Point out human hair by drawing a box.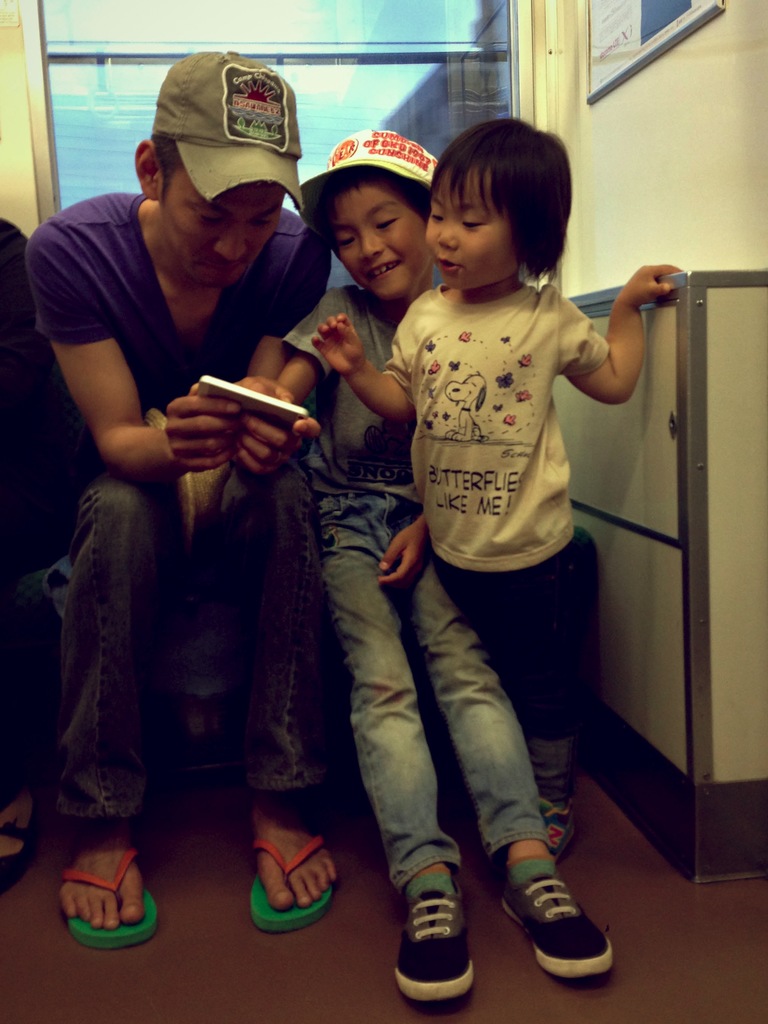
Rect(422, 117, 575, 284).
